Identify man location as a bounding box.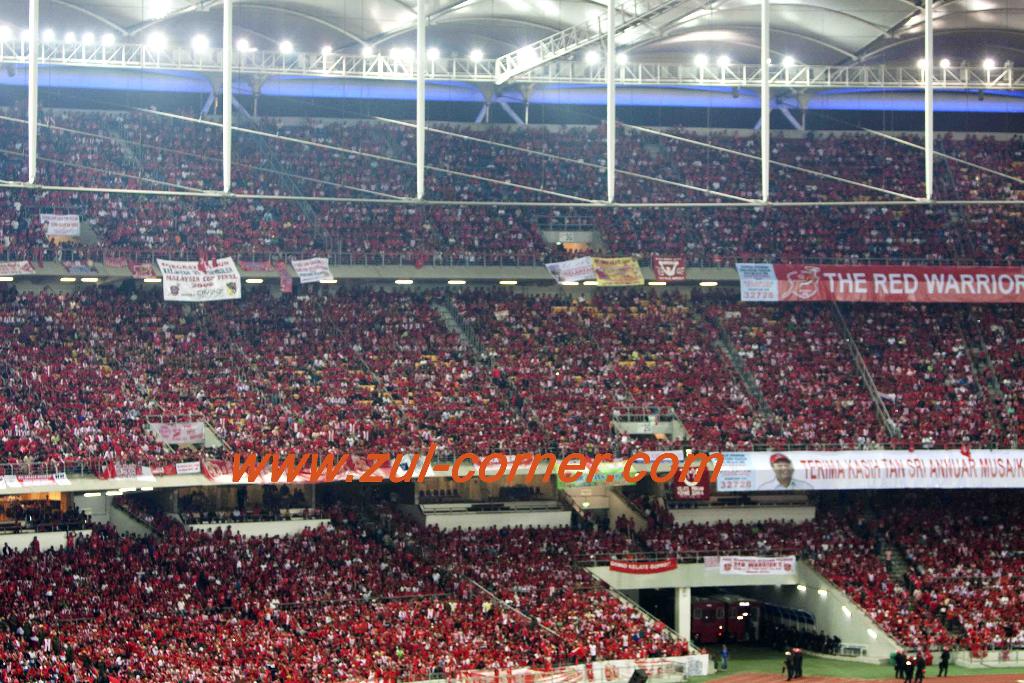
select_region(937, 645, 947, 674).
